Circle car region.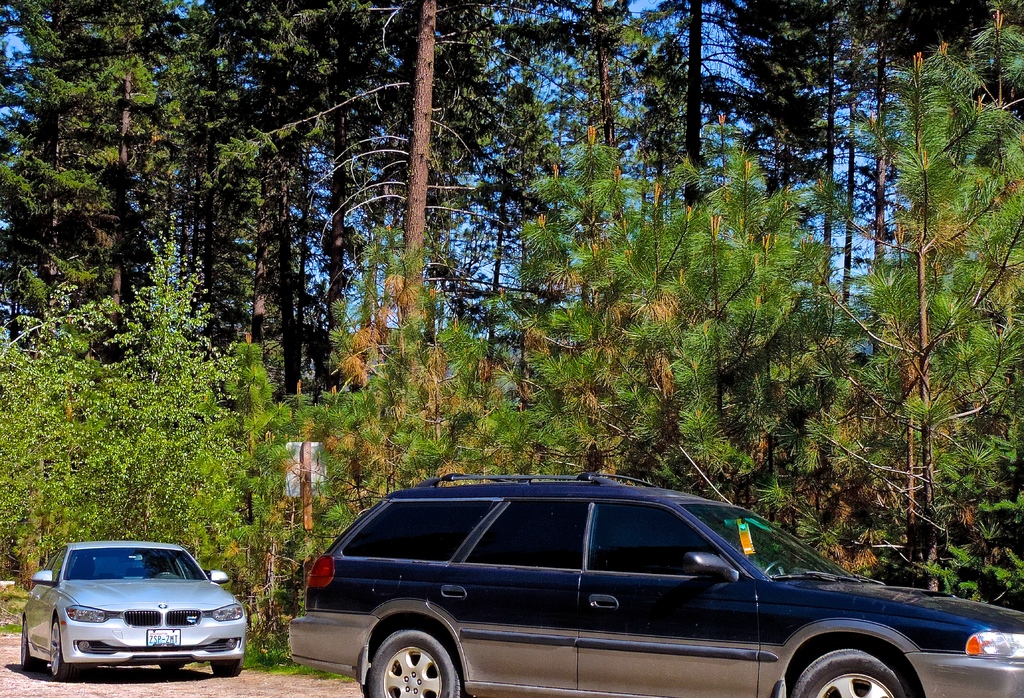
Region: <bbox>225, 479, 1023, 697</bbox>.
